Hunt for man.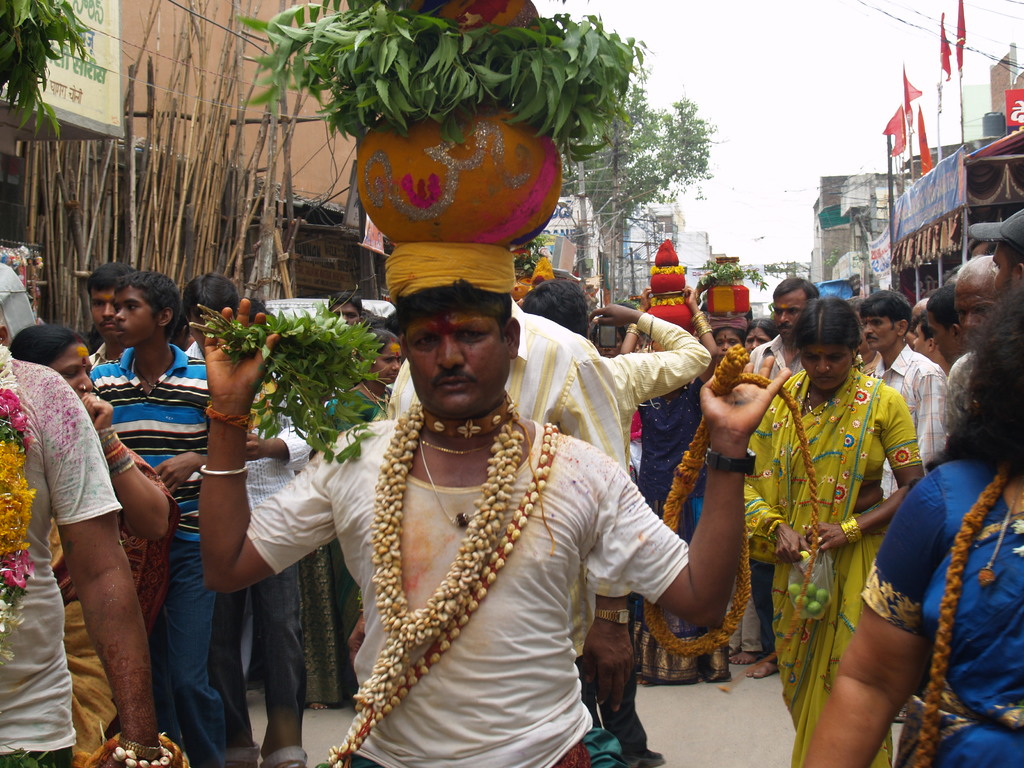
Hunted down at x1=946, y1=252, x2=999, y2=436.
